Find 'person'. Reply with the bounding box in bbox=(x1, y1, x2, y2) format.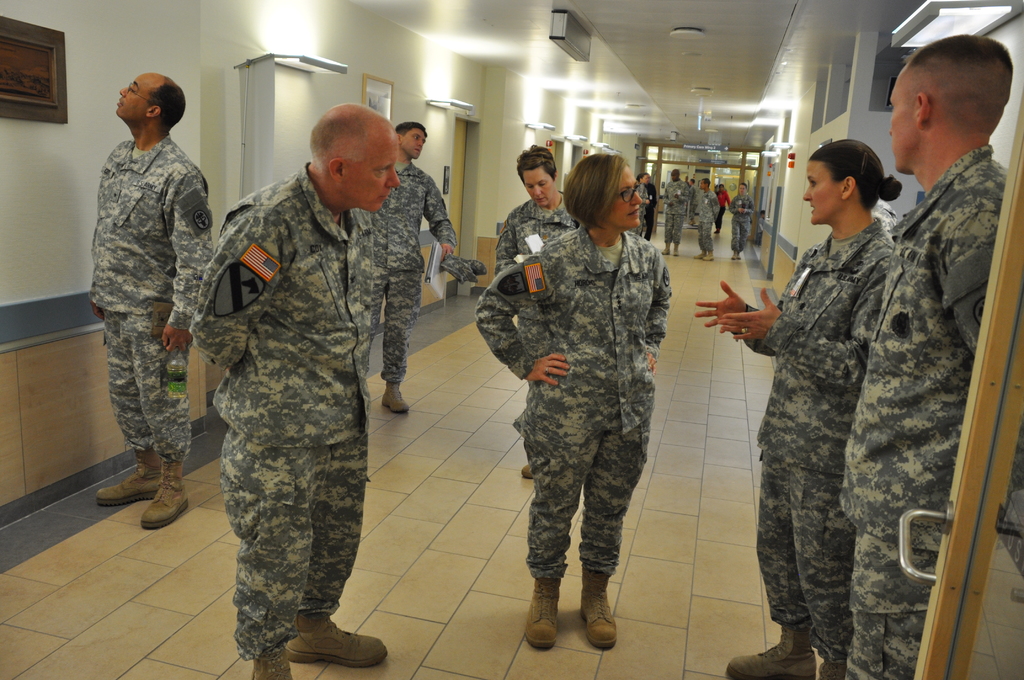
bbox=(368, 119, 456, 412).
